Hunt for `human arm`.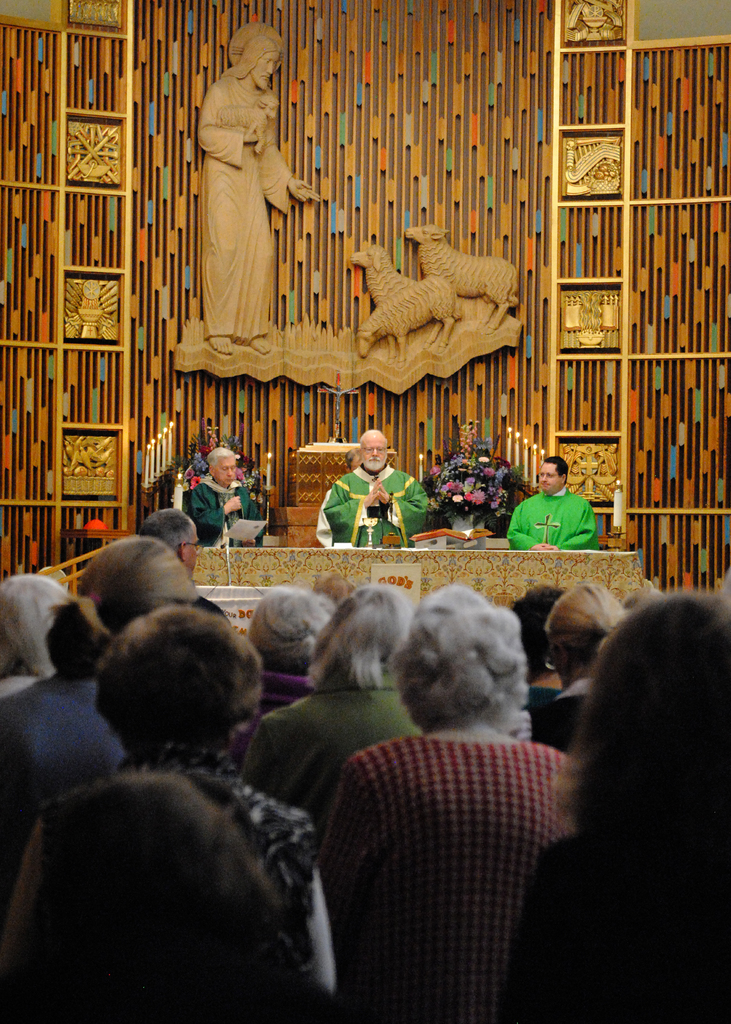
Hunted down at x1=549, y1=504, x2=599, y2=549.
